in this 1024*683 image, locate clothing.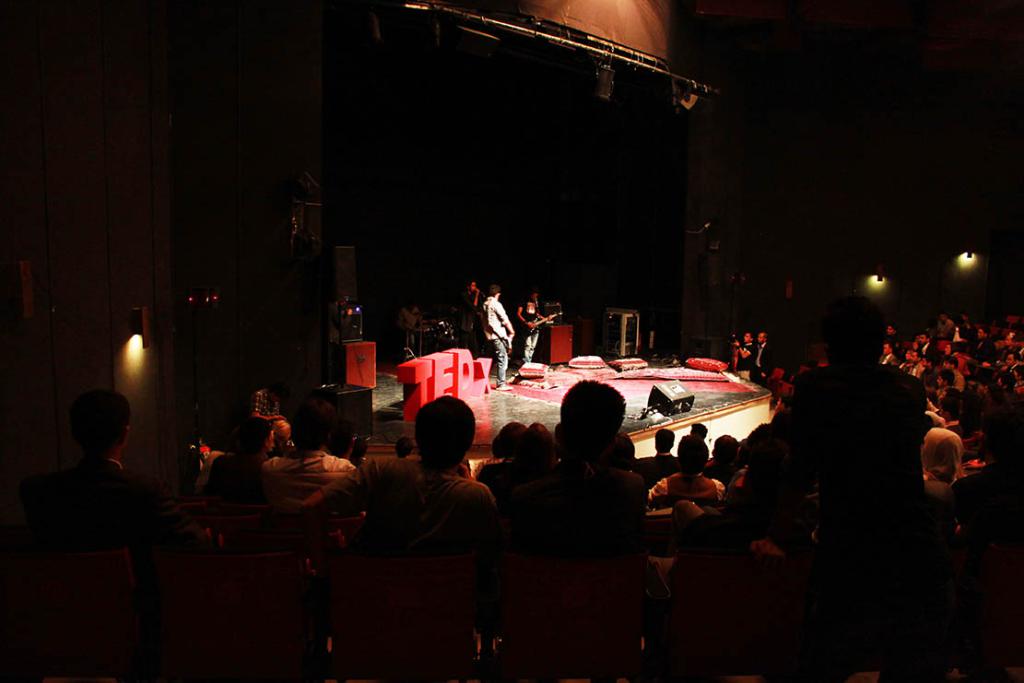
Bounding box: bbox(28, 442, 159, 599).
